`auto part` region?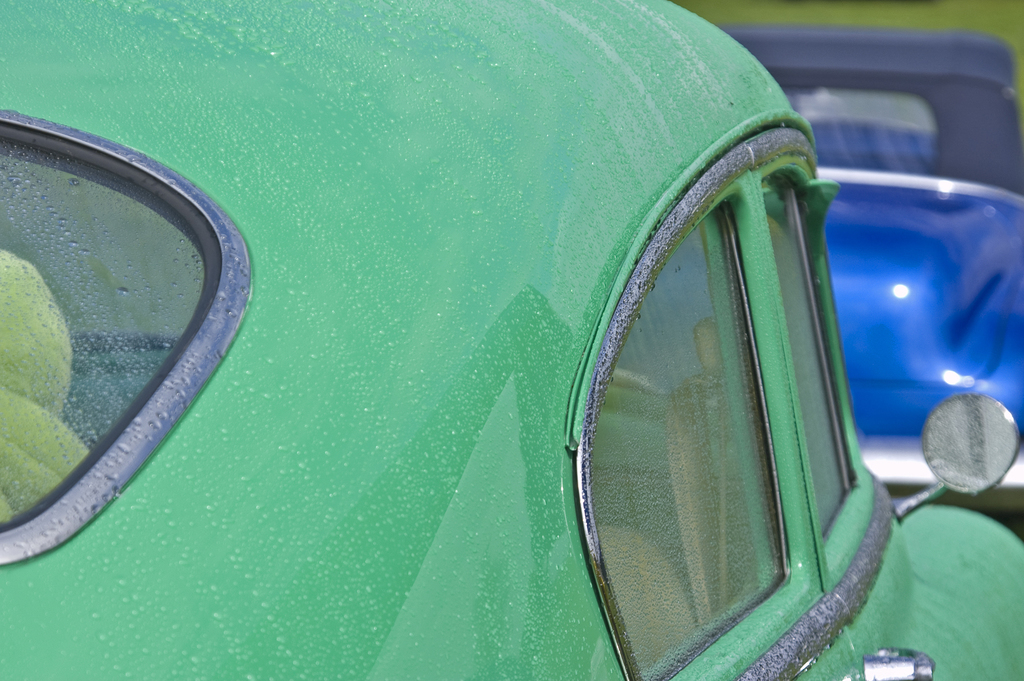
bbox=(0, 104, 246, 571)
